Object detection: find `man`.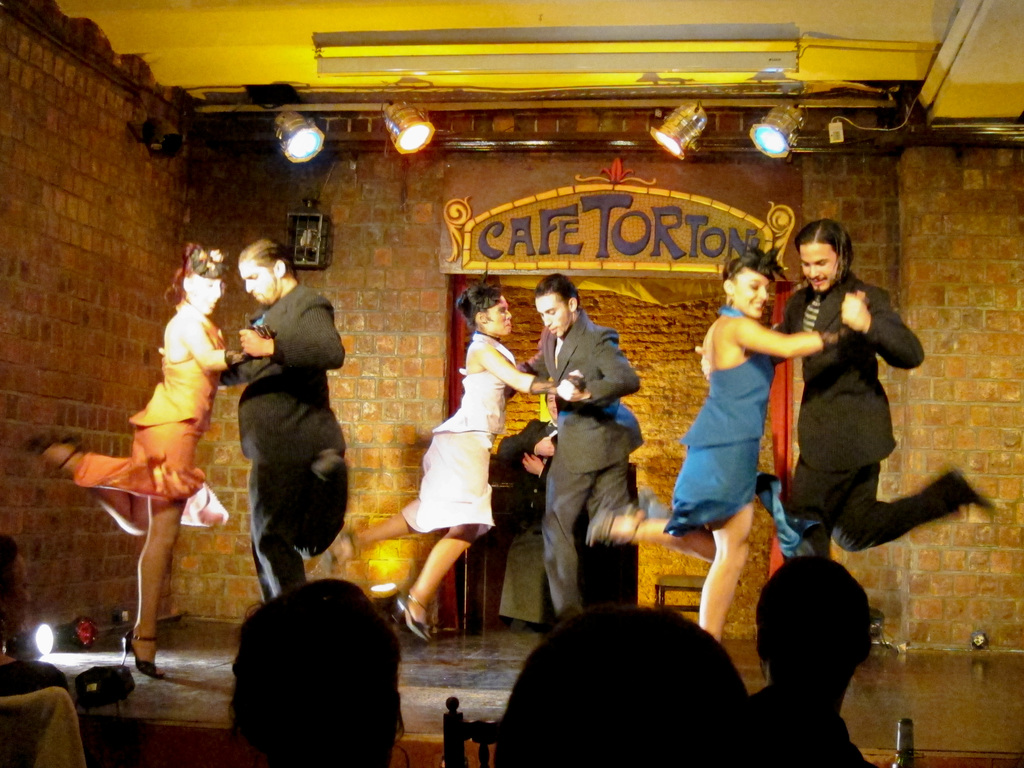
locate(746, 216, 993, 566).
